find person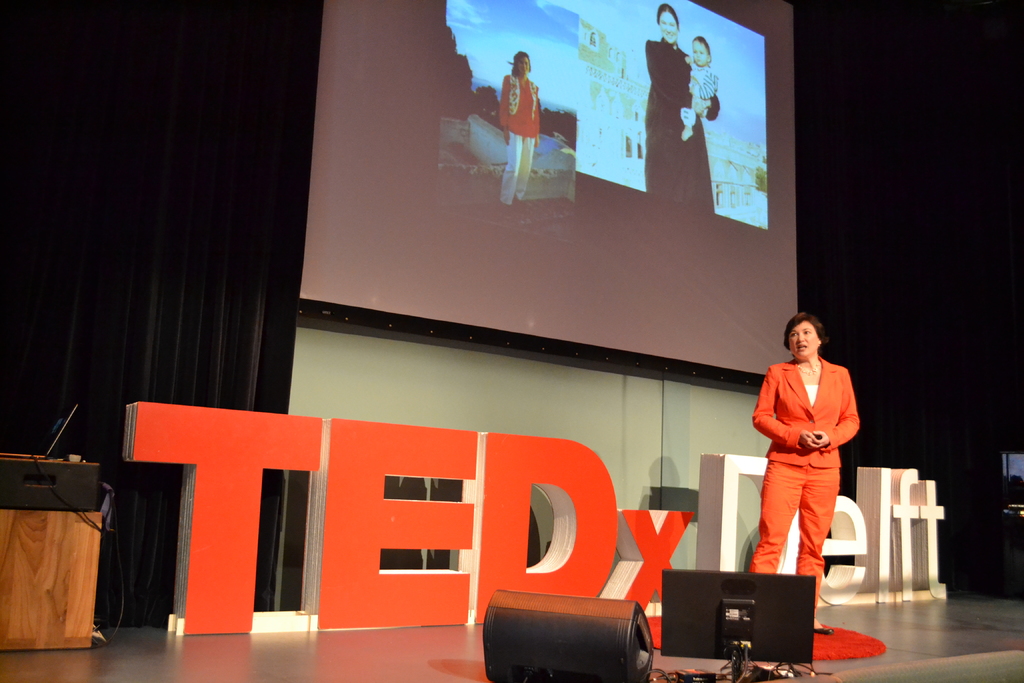
<region>749, 303, 869, 614</region>
